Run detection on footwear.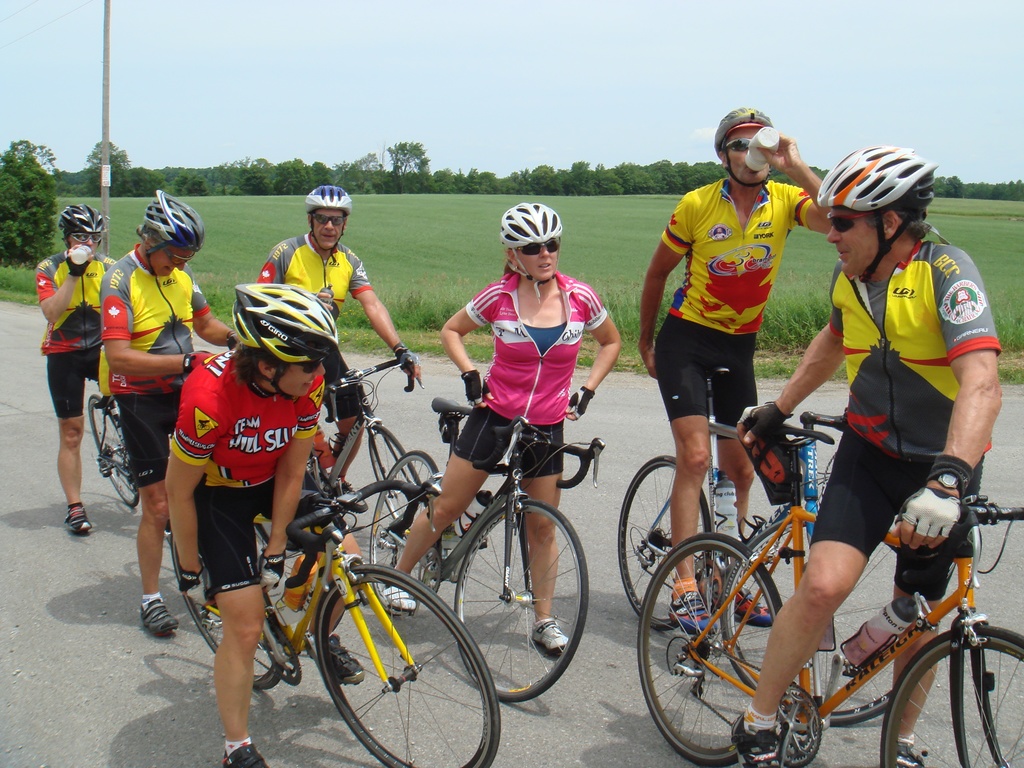
Result: region(69, 500, 89, 536).
